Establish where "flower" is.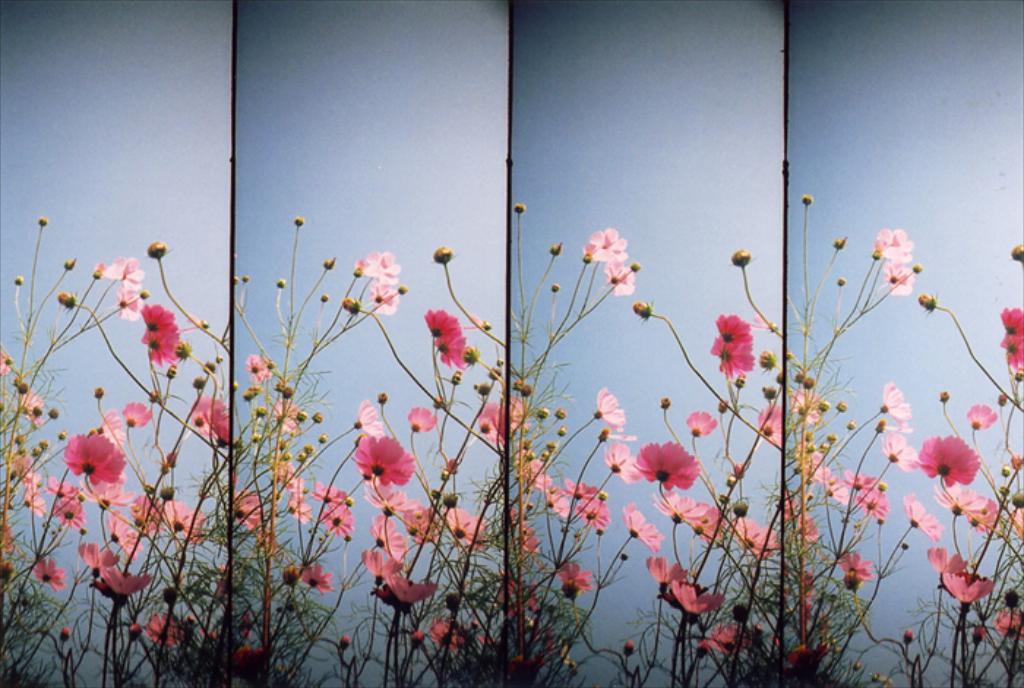
Established at crop(625, 638, 638, 659).
